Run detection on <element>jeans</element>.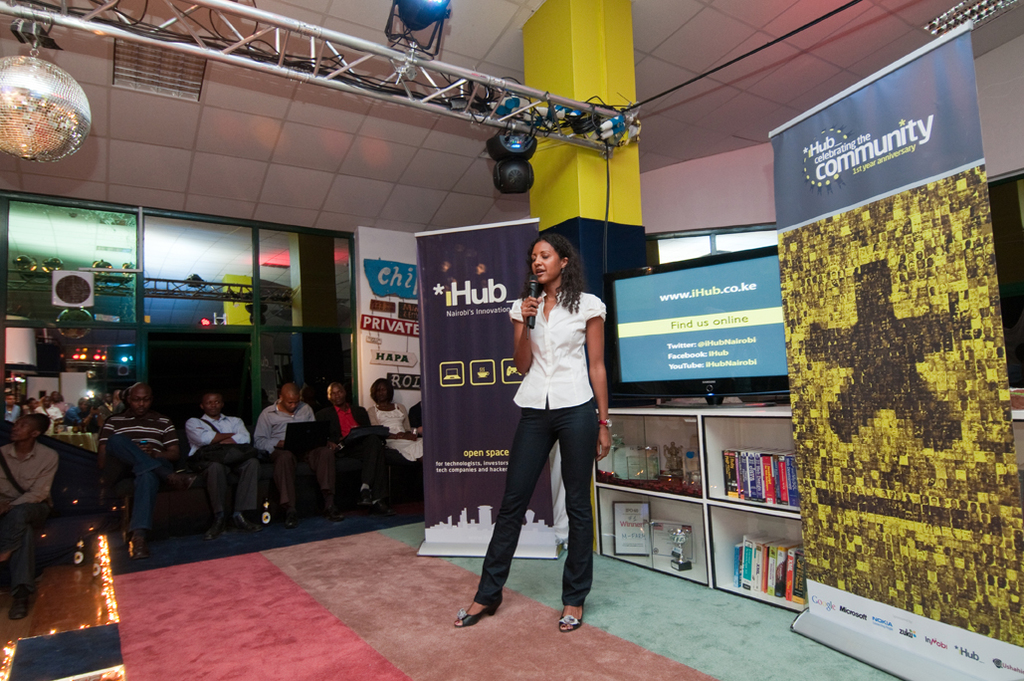
Result: l=475, t=388, r=609, b=635.
